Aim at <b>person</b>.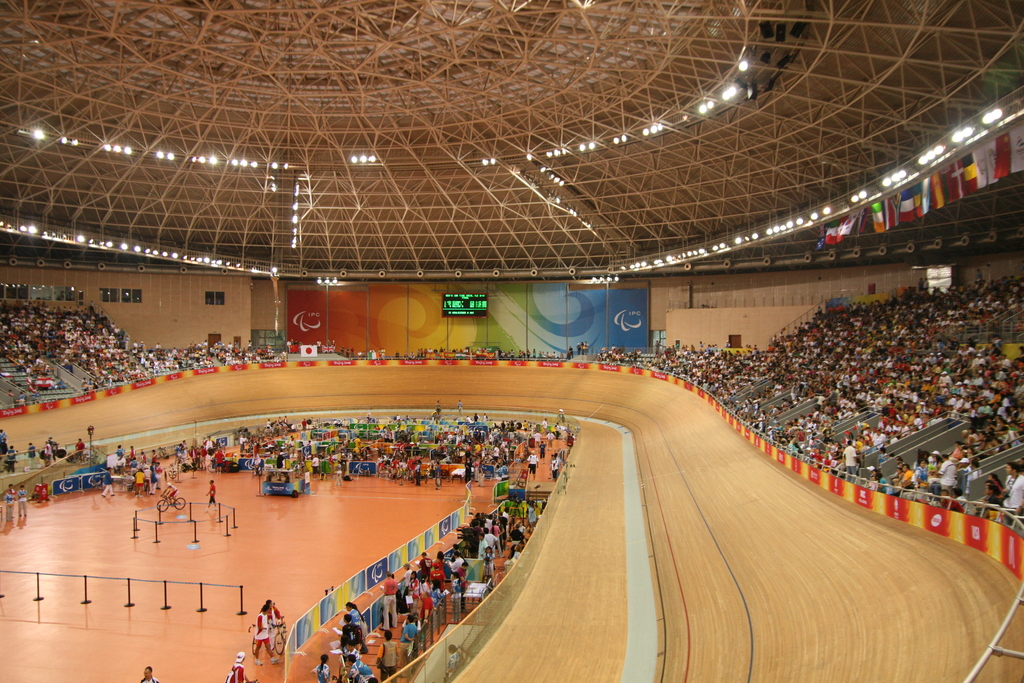
Aimed at left=132, top=447, right=147, bottom=465.
